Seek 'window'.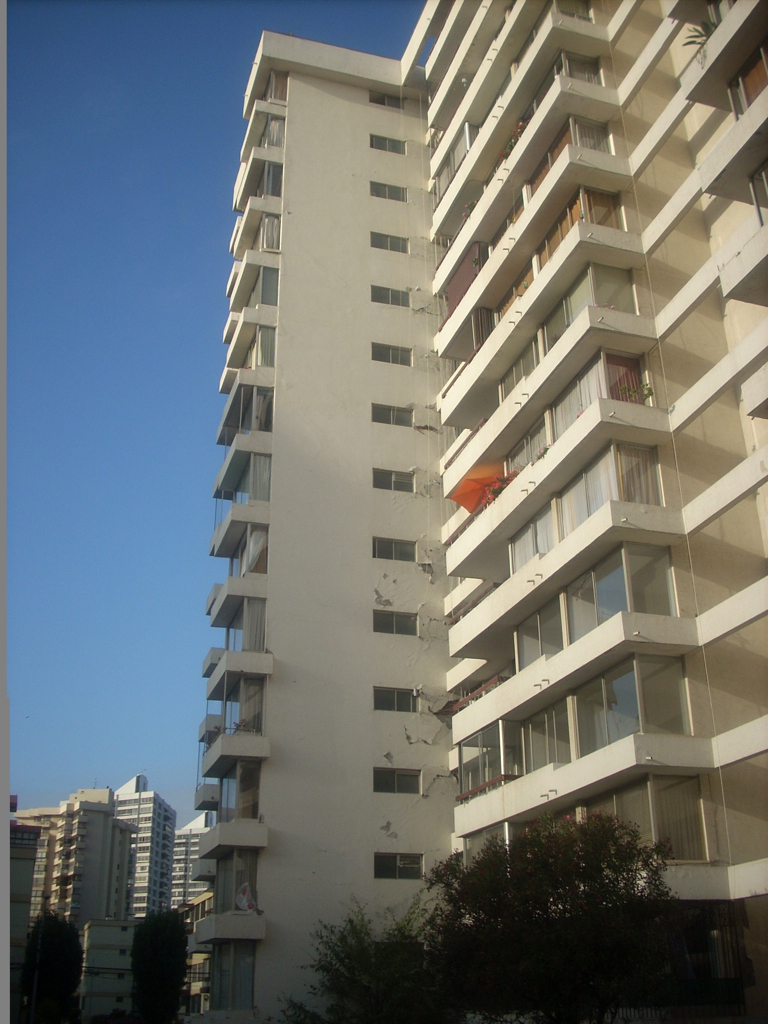
region(370, 283, 409, 308).
